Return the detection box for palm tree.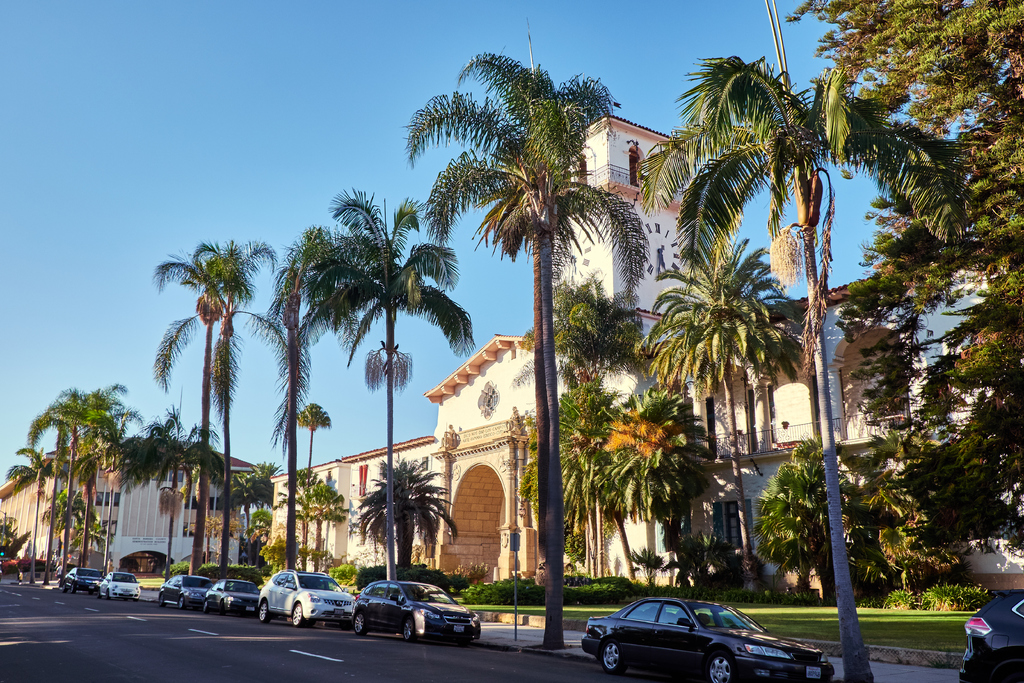
[158, 245, 250, 587].
